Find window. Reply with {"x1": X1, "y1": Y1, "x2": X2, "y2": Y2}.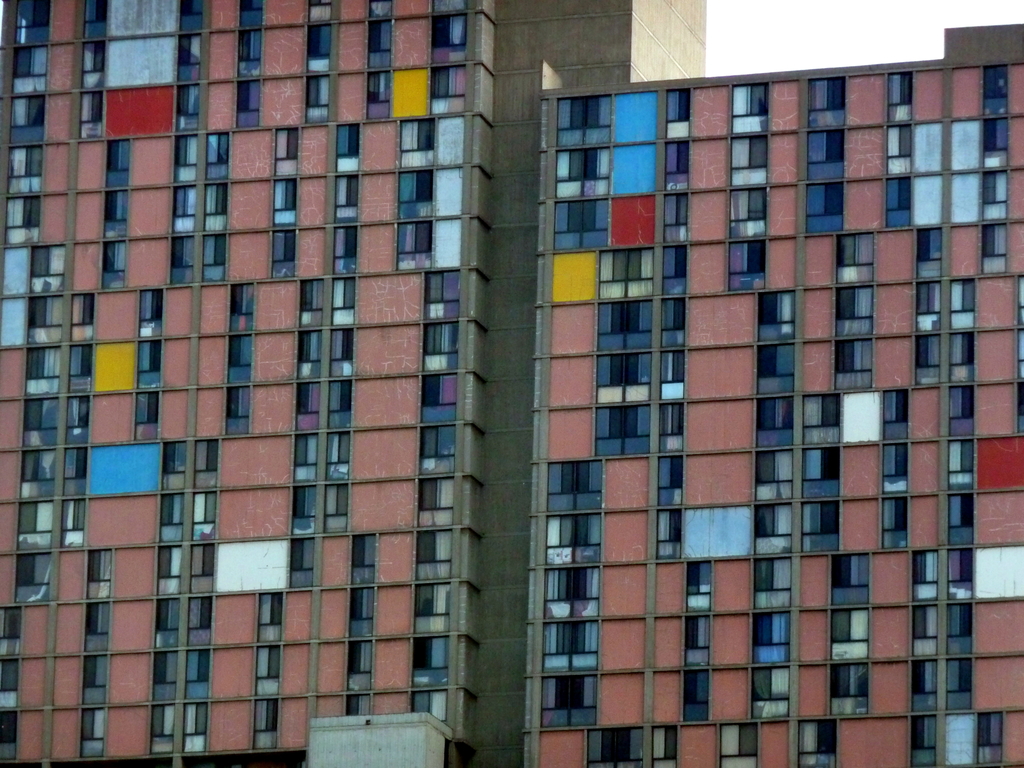
{"x1": 752, "y1": 505, "x2": 794, "y2": 552}.
